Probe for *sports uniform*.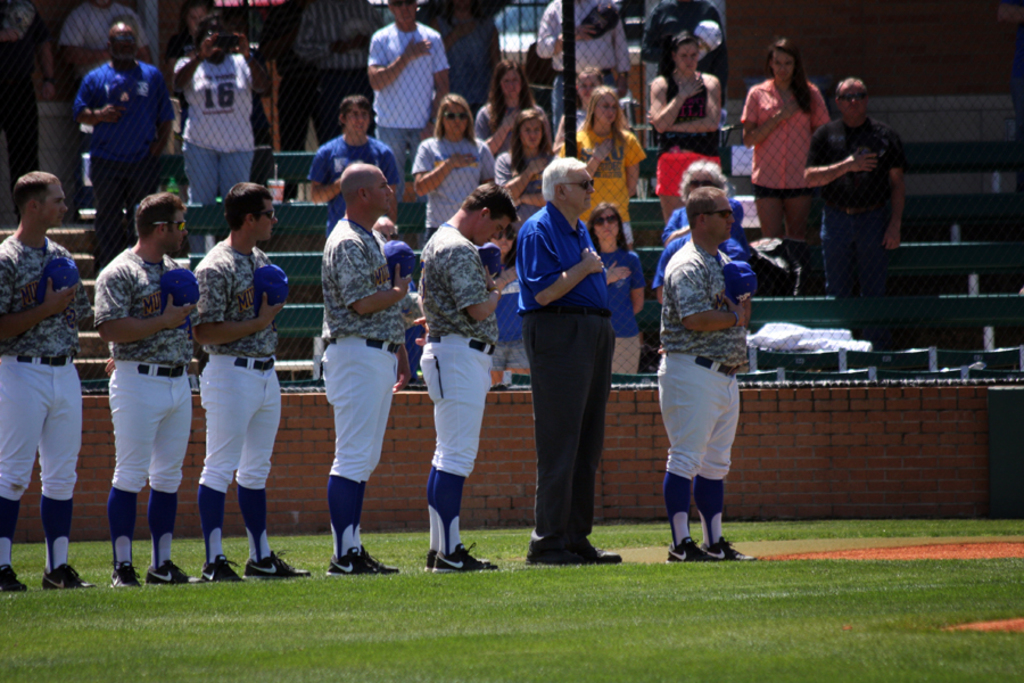
Probe result: <bbox>510, 206, 621, 557</bbox>.
